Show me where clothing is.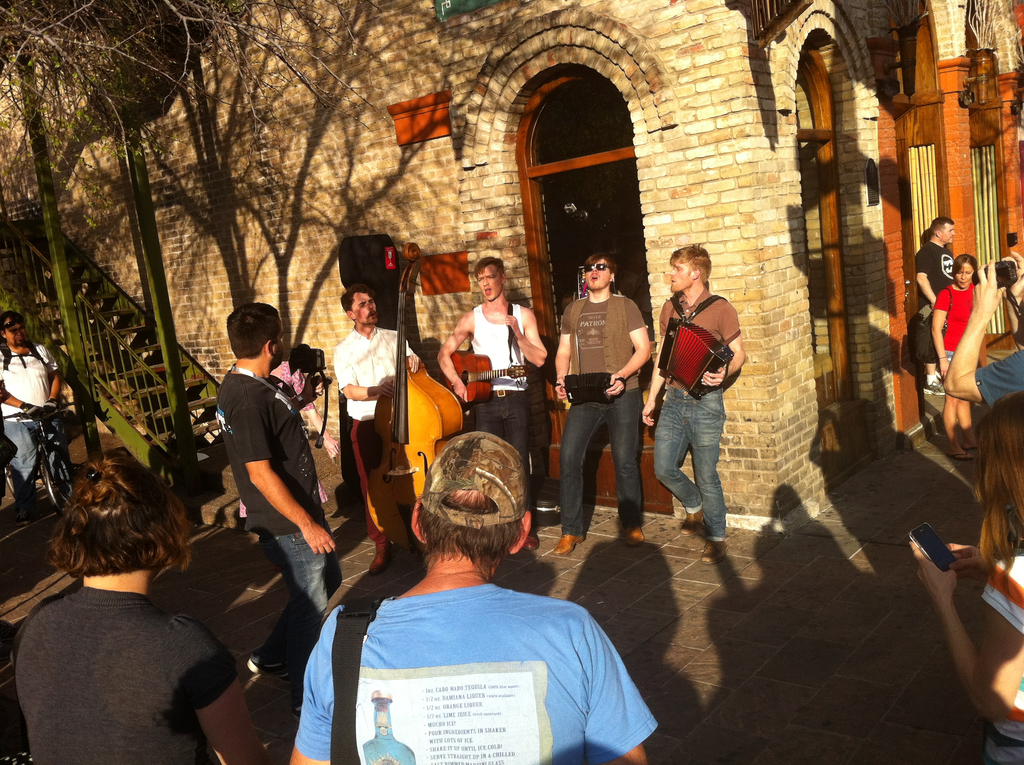
clothing is at locate(935, 270, 974, 391).
